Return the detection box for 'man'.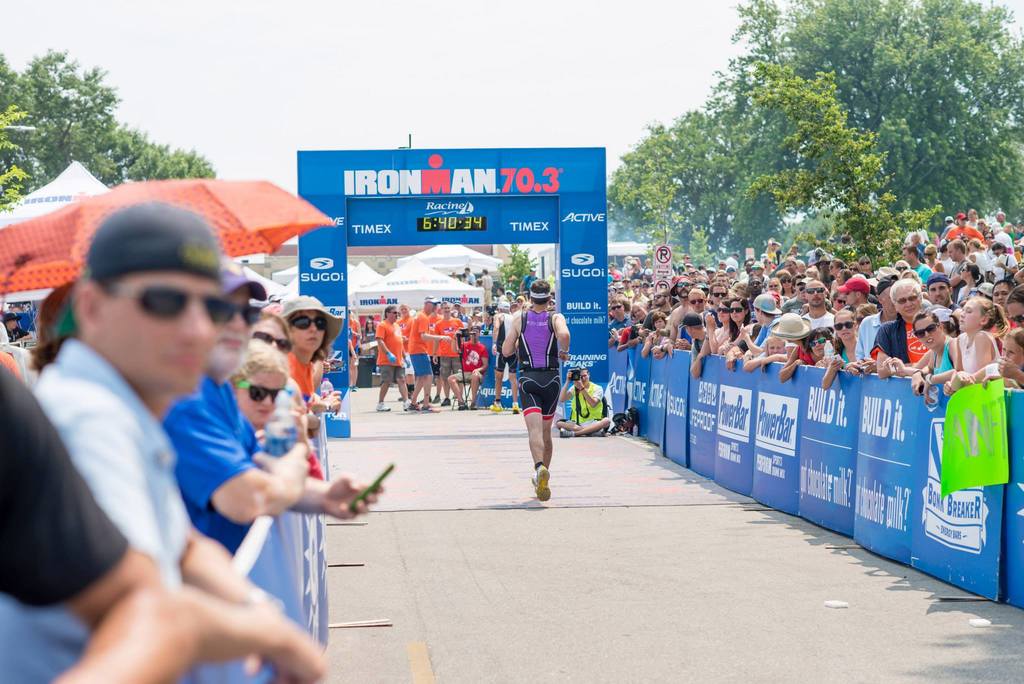
bbox=[493, 284, 516, 307].
